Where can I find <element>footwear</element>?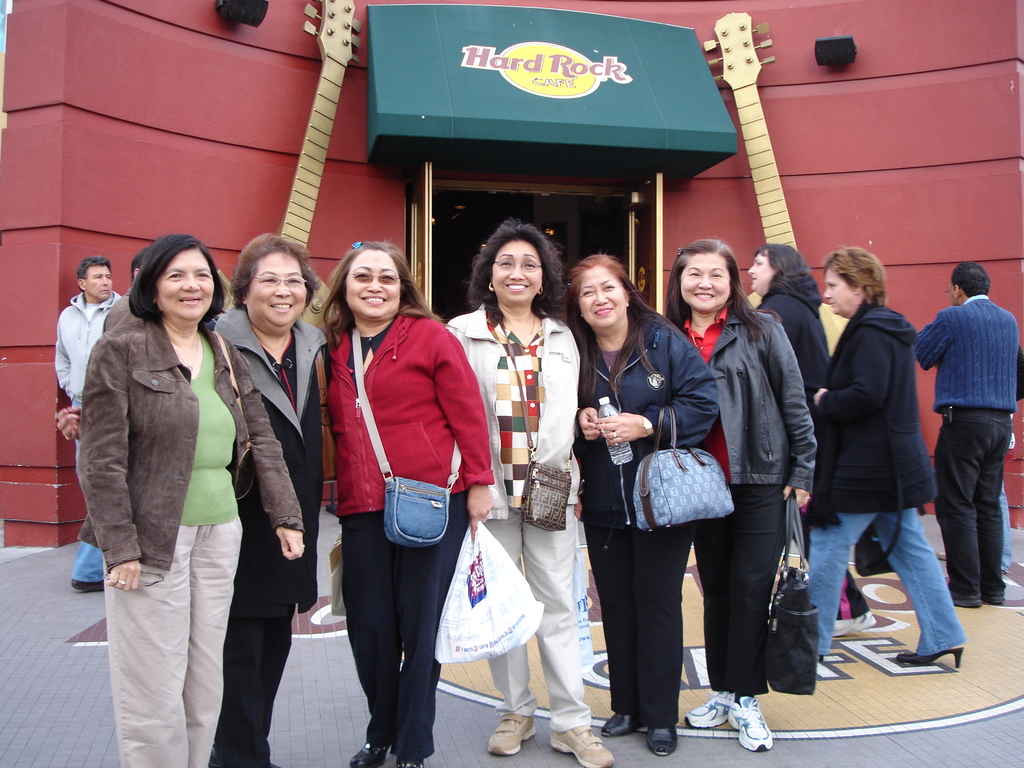
You can find it at rect(485, 709, 534, 756).
